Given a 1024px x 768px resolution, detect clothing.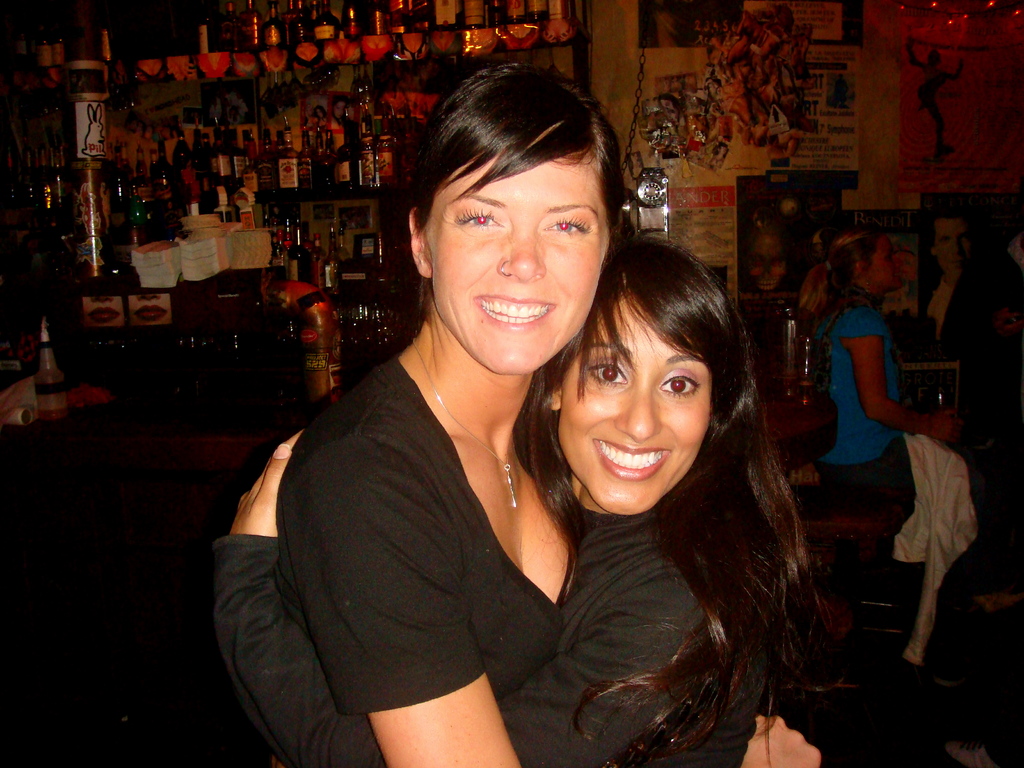
{"left": 791, "top": 300, "right": 987, "bottom": 606}.
